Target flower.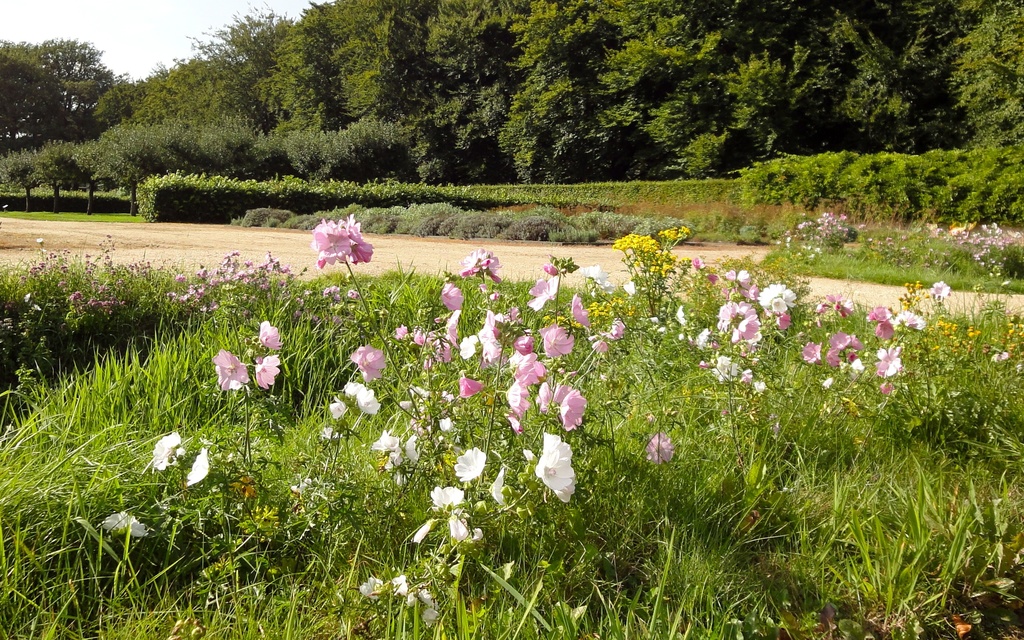
Target region: detection(870, 307, 890, 323).
